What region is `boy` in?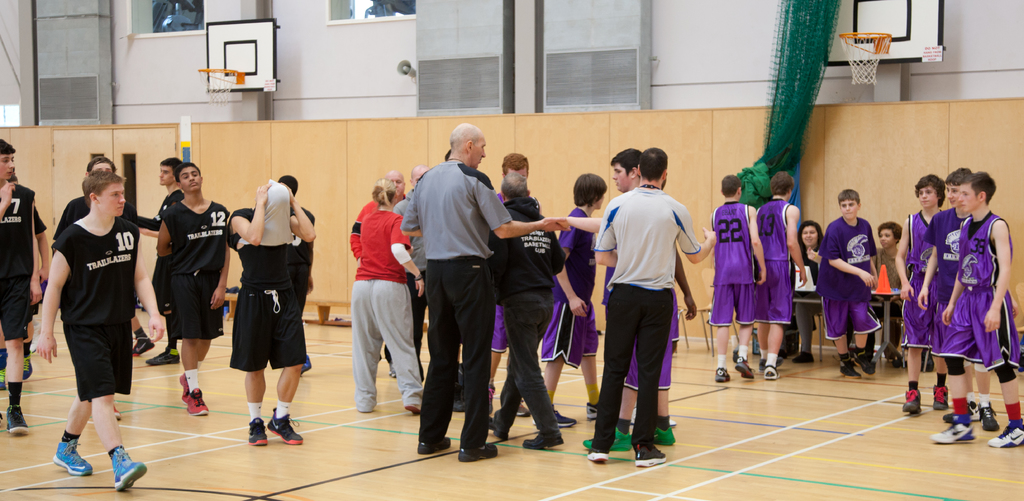
x1=923 y1=175 x2=1023 y2=441.
